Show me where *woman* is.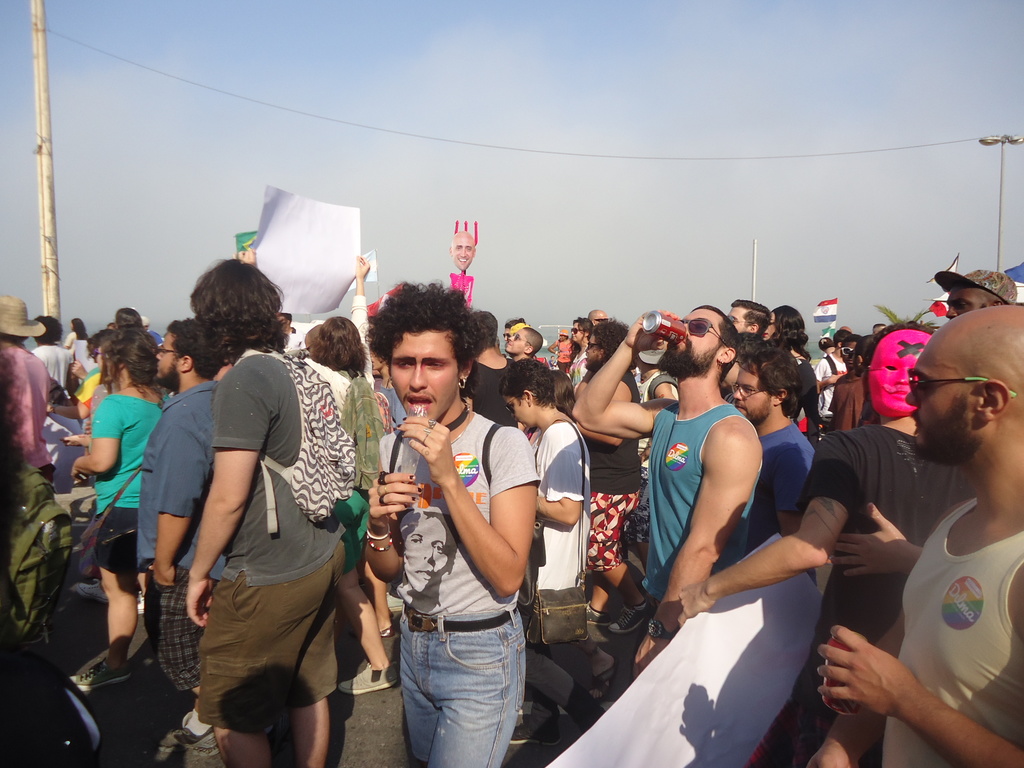
*woman* is at Rect(764, 305, 813, 442).
